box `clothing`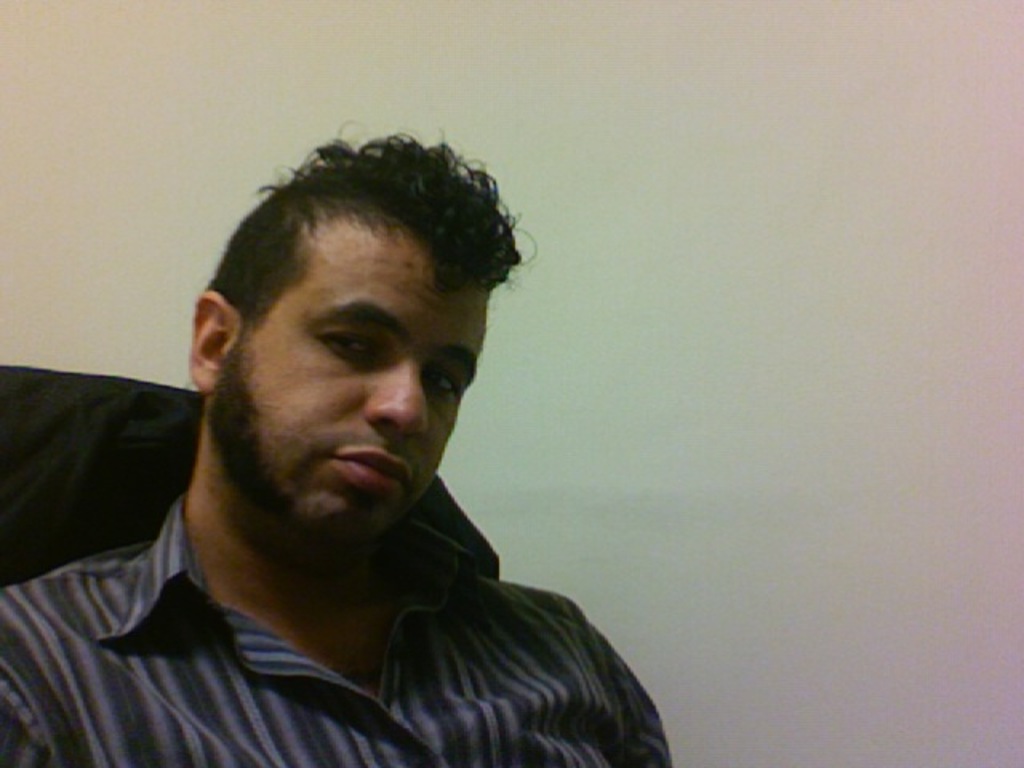
0/518/675/766
